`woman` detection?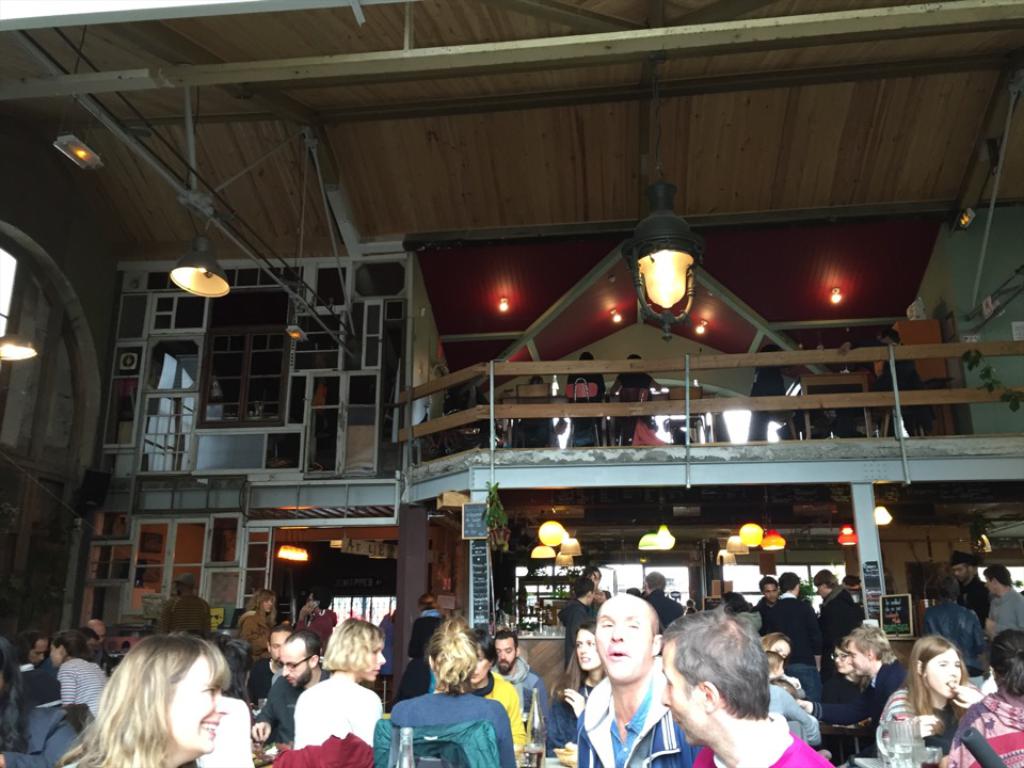
<bbox>939, 626, 1023, 767</bbox>
